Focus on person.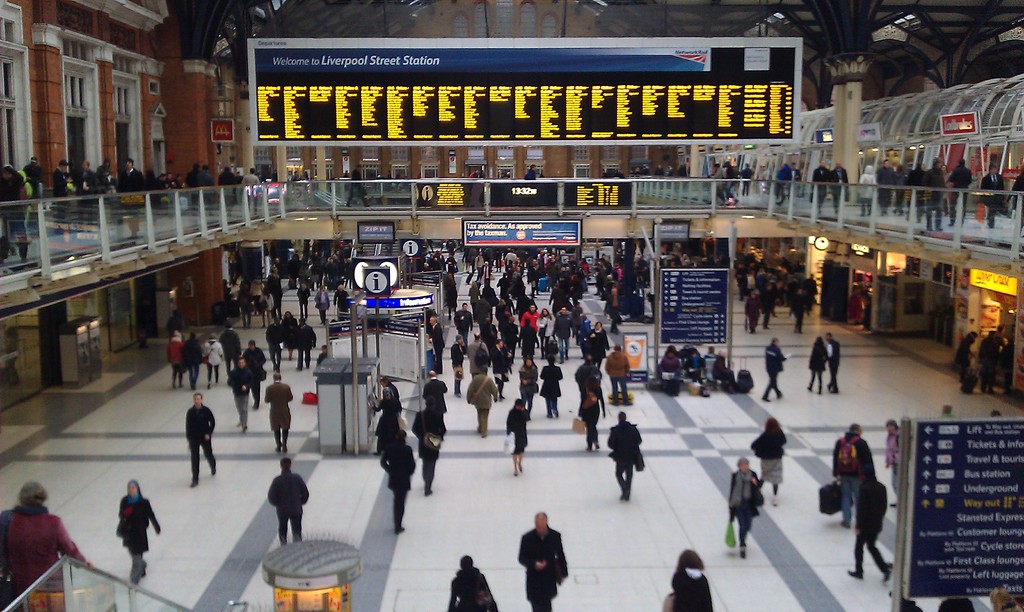
Focused at 761, 335, 787, 400.
